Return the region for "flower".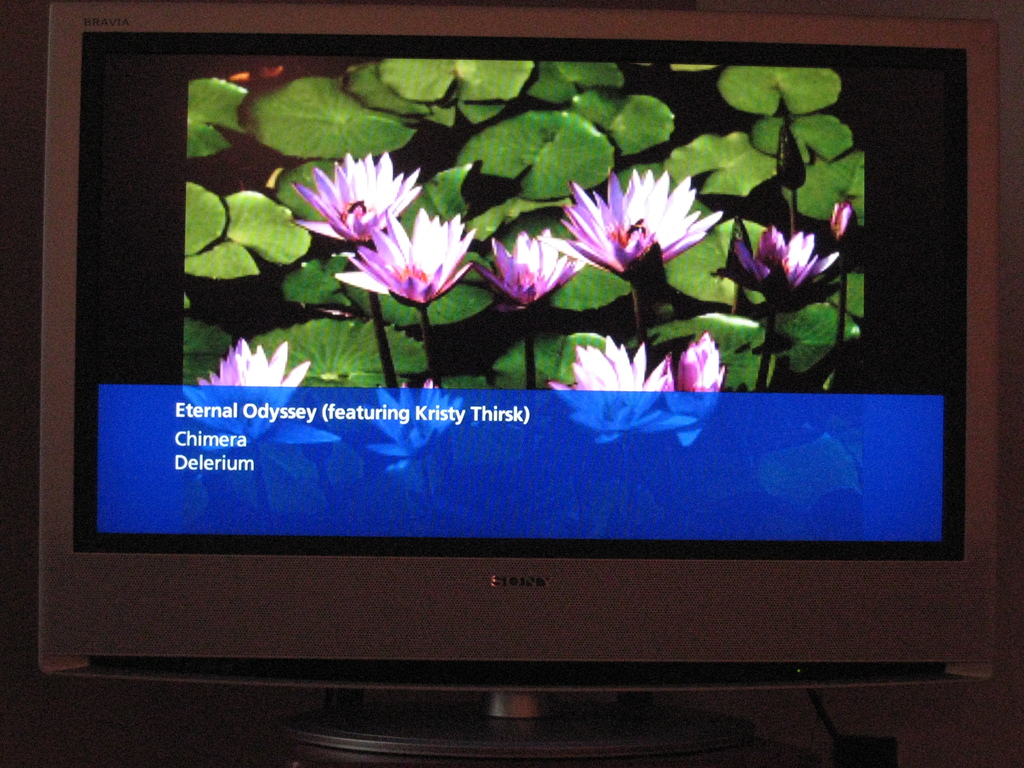
crop(190, 340, 329, 442).
